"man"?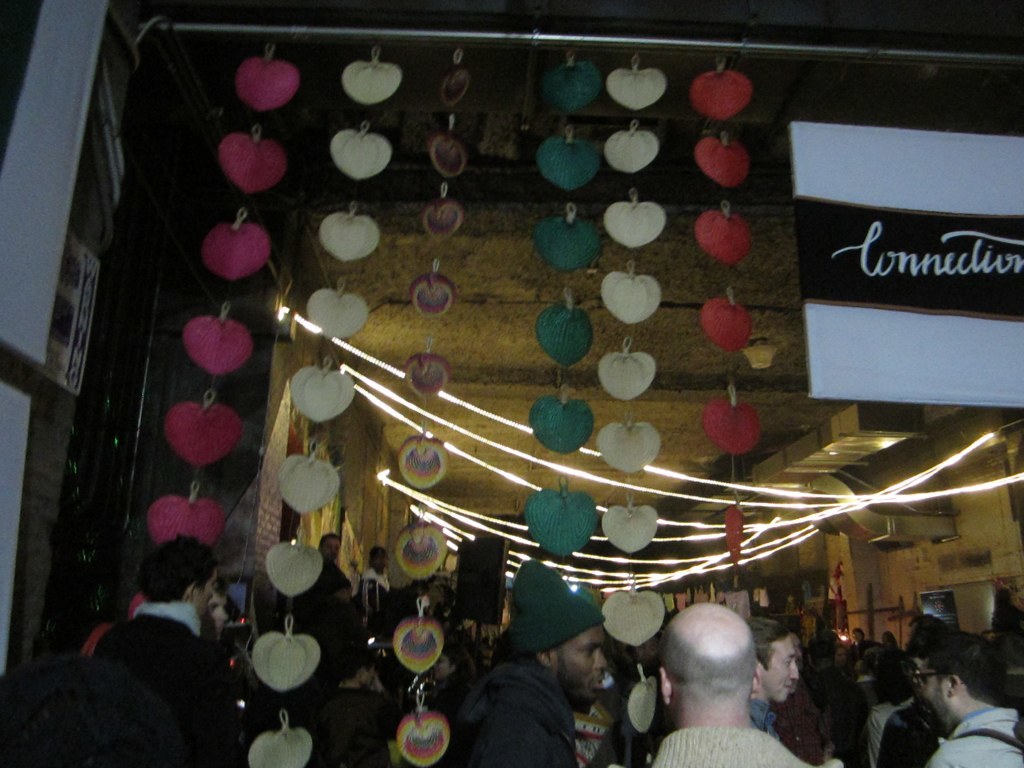
box=[311, 522, 371, 682]
